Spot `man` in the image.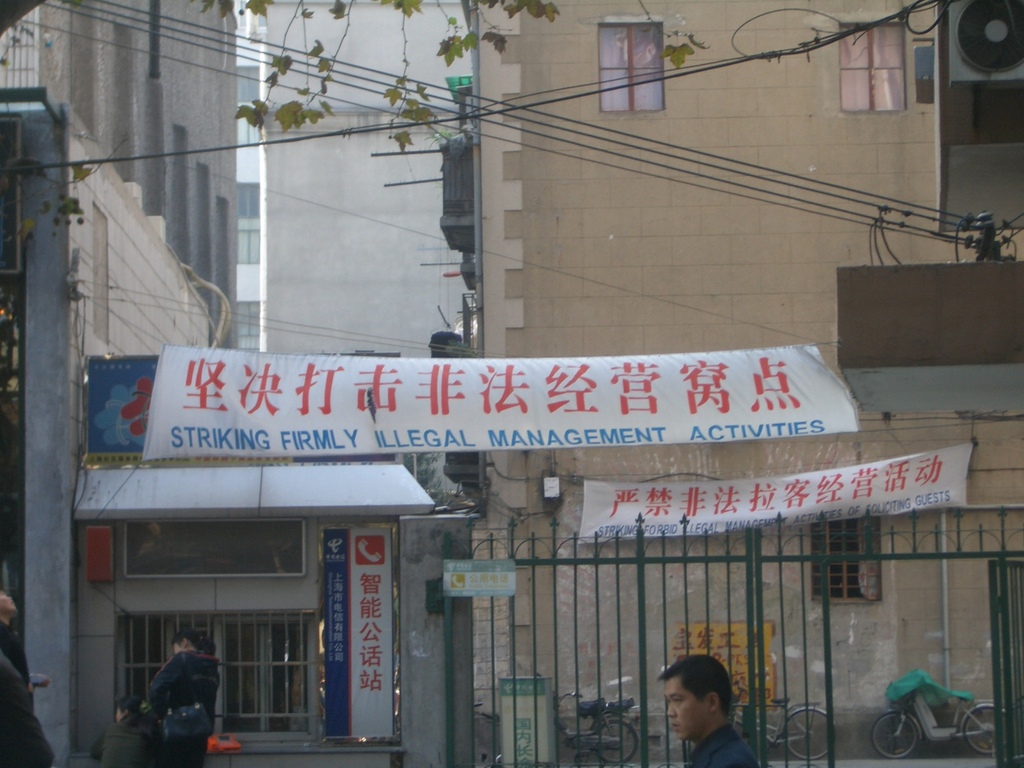
`man` found at [641, 659, 797, 767].
